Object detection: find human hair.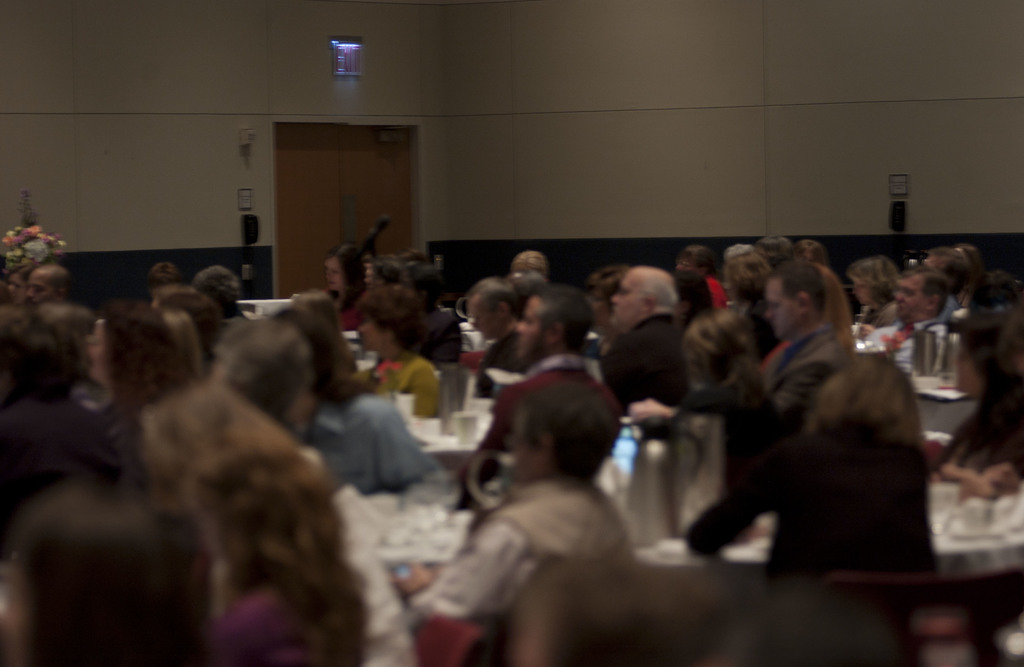
left=906, top=266, right=951, bottom=320.
